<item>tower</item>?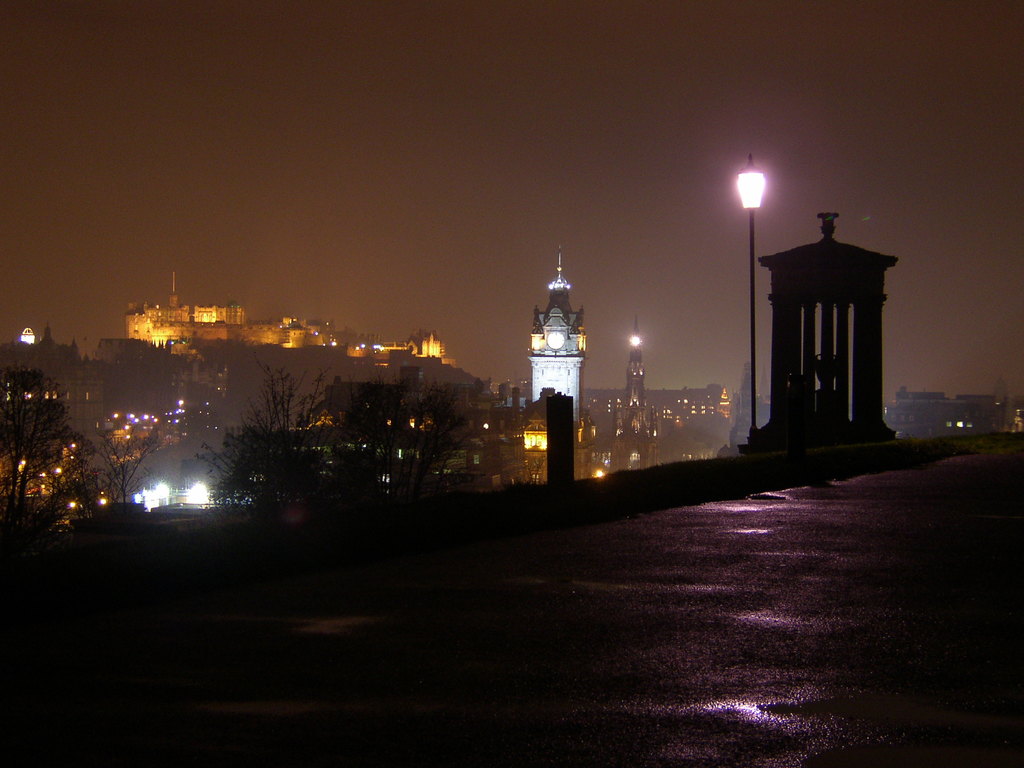
pyautogui.locateOnScreen(756, 211, 902, 458)
